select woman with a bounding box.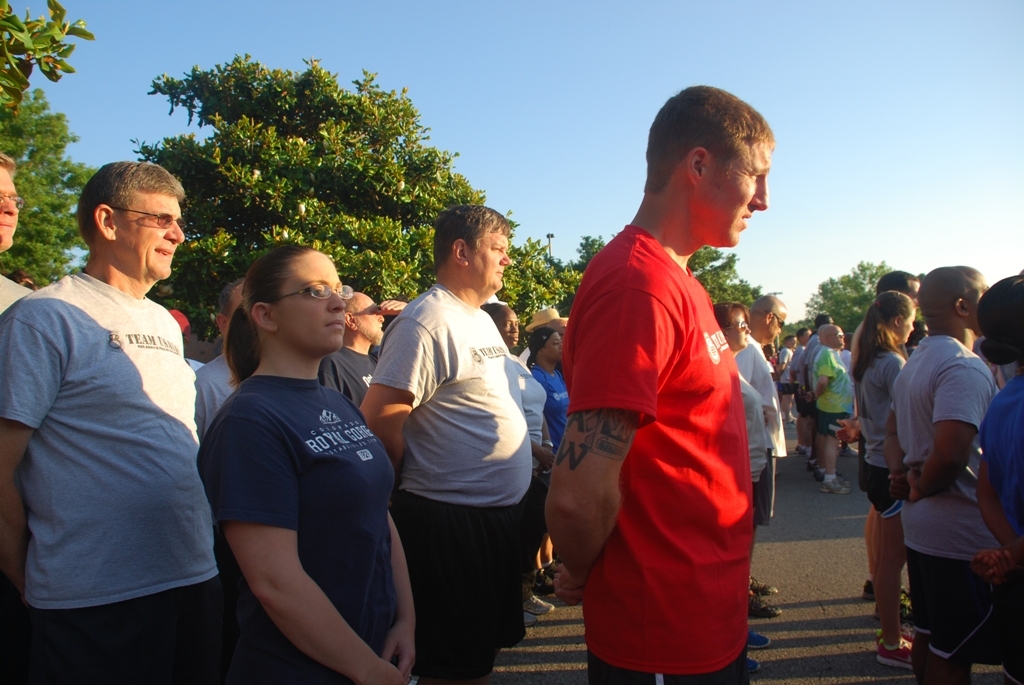
[850,291,917,670].
